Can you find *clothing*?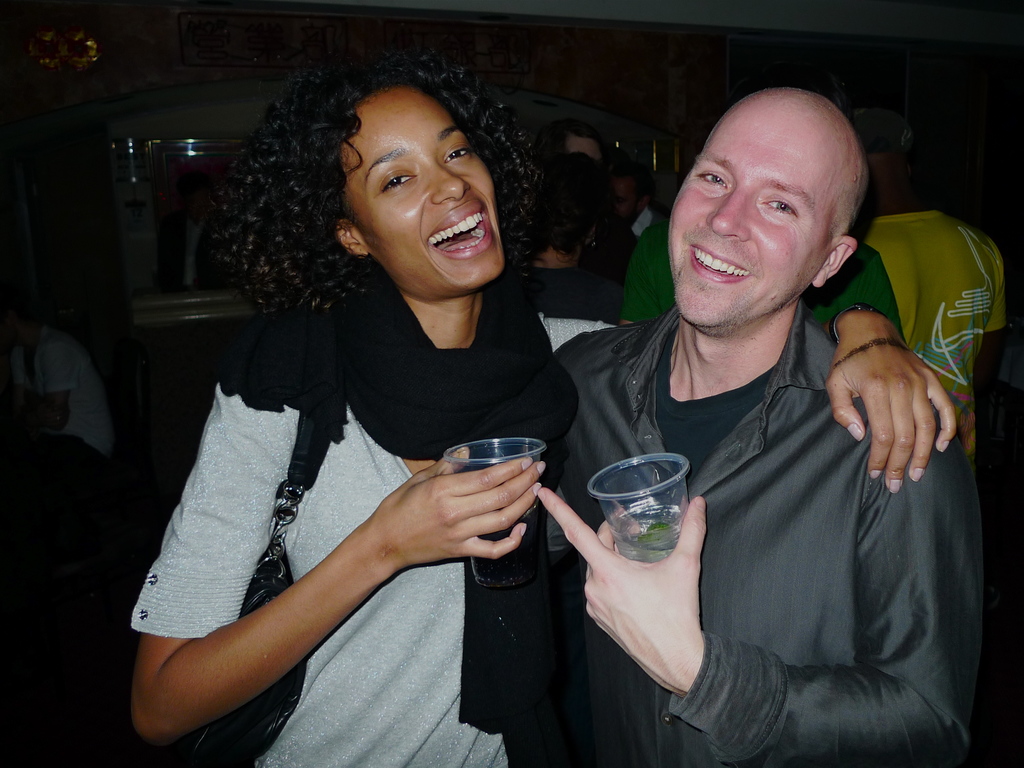
Yes, bounding box: bbox=(127, 278, 625, 767).
